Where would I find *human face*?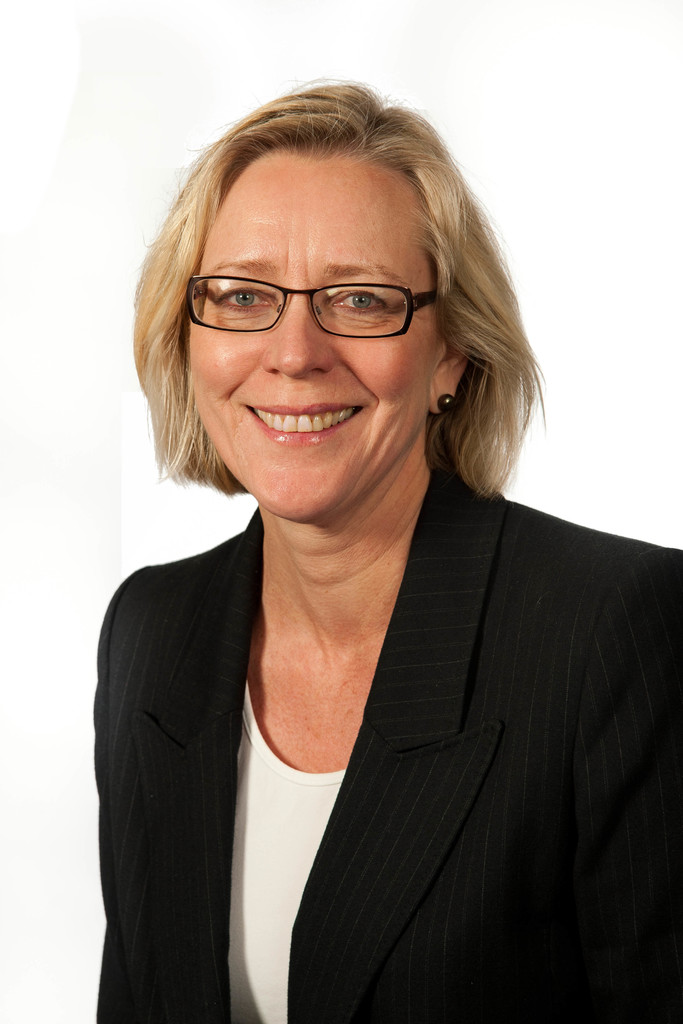
At {"x1": 188, "y1": 159, "x2": 436, "y2": 521}.
